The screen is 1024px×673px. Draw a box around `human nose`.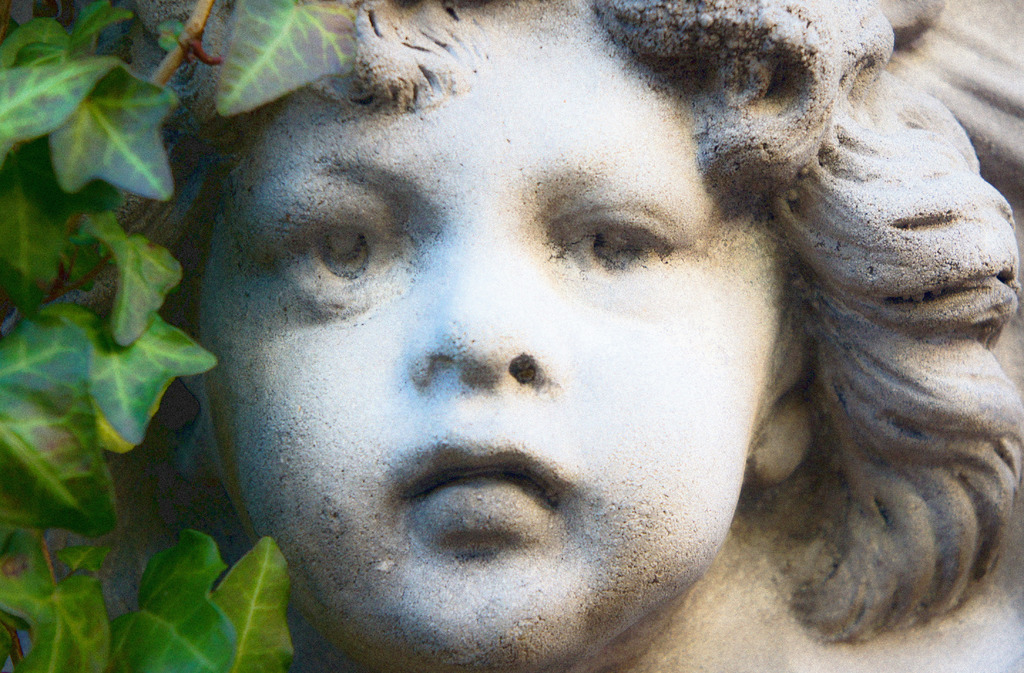
[413,255,556,416].
